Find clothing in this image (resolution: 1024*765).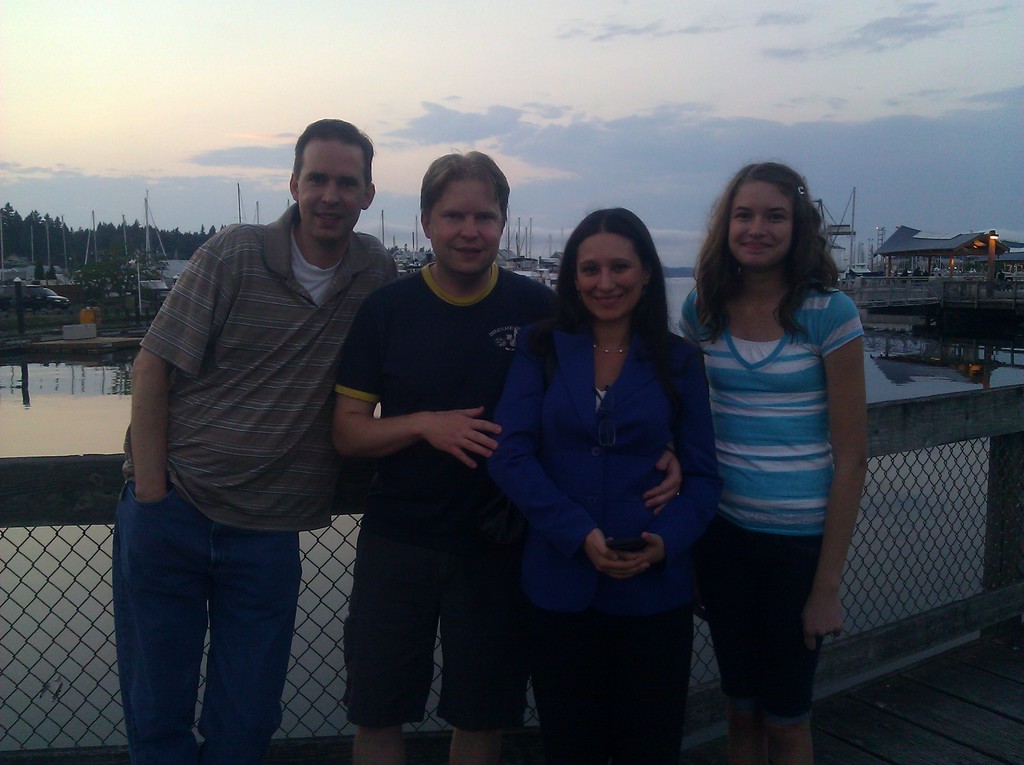
locate(490, 300, 719, 764).
